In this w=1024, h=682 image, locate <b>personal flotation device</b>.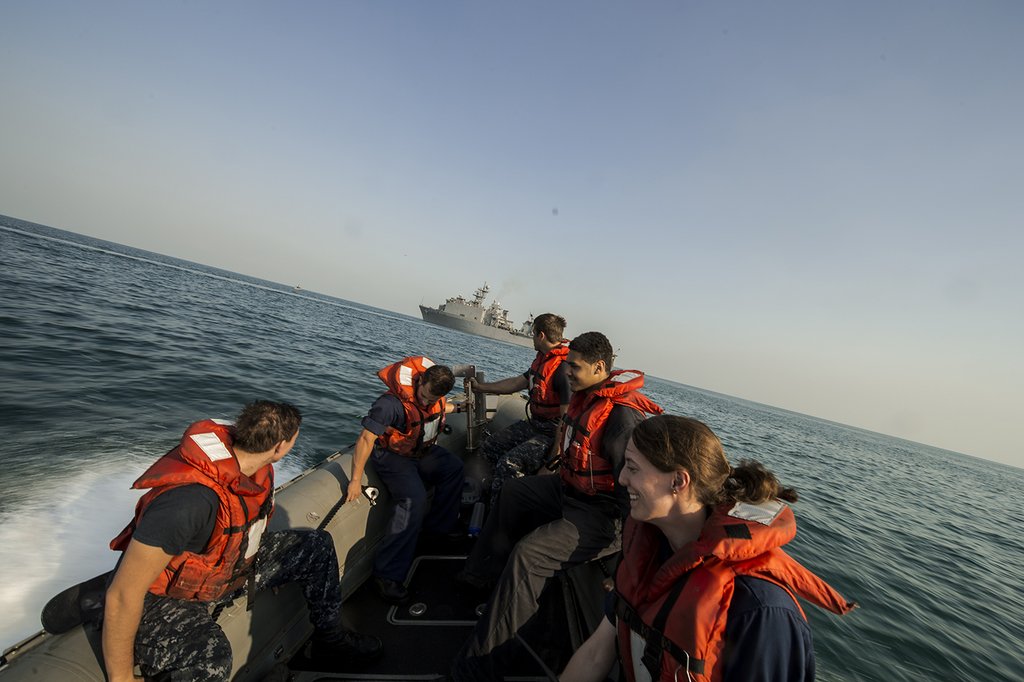
Bounding box: crop(373, 357, 443, 455).
